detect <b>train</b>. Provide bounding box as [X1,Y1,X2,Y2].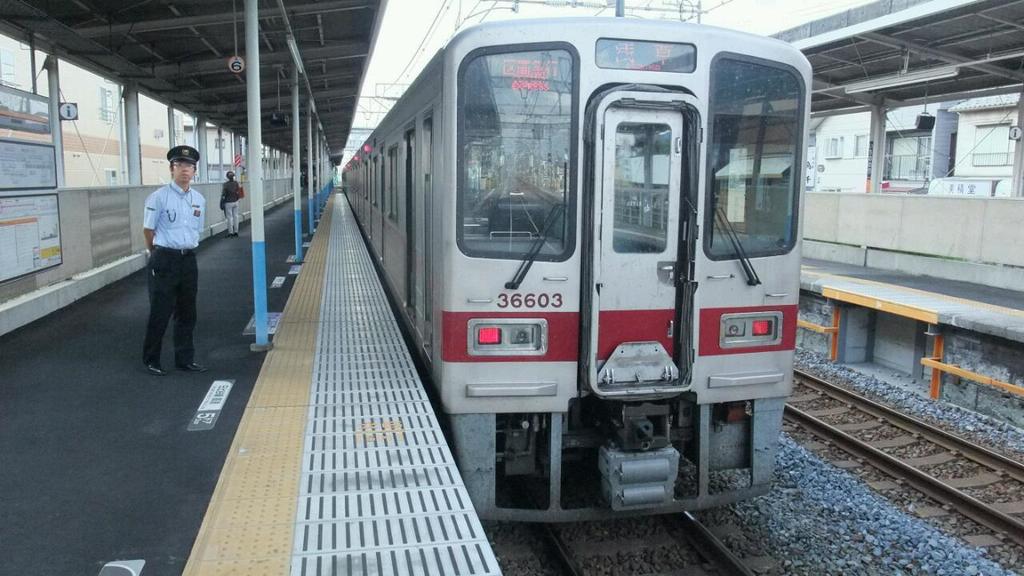
[337,0,816,526].
